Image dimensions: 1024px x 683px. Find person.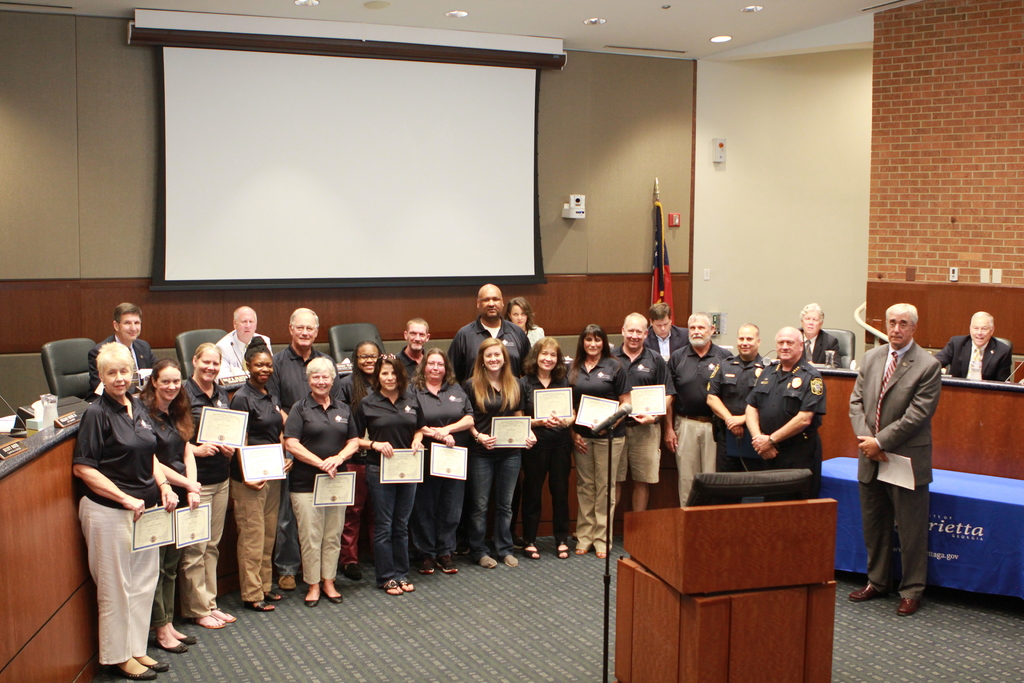
706, 324, 769, 473.
